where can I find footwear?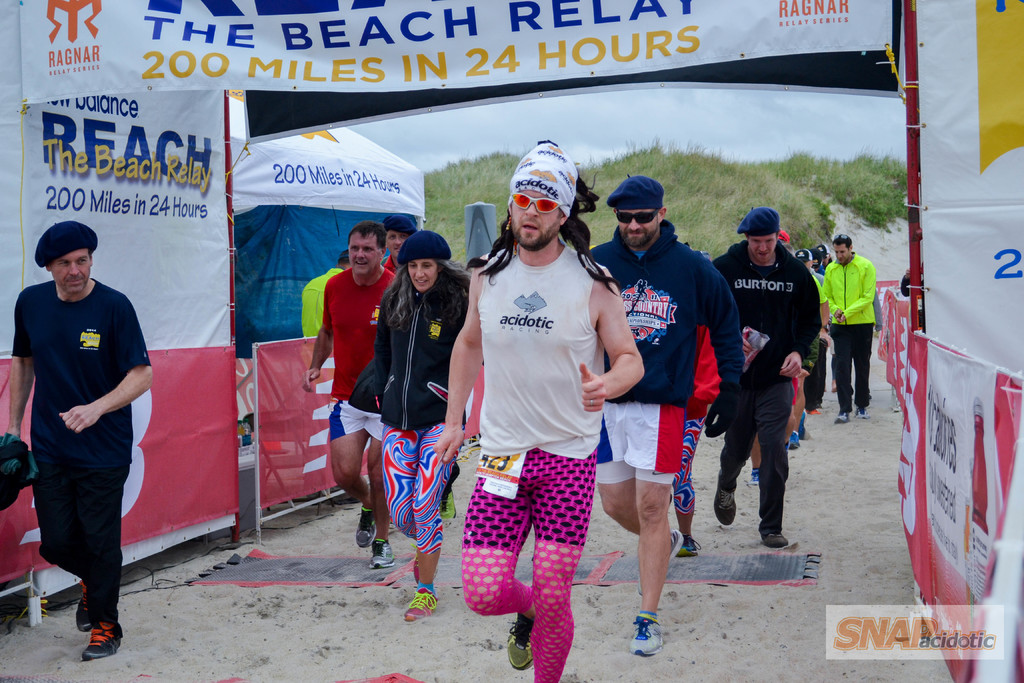
You can find it at [left=355, top=506, right=372, bottom=549].
